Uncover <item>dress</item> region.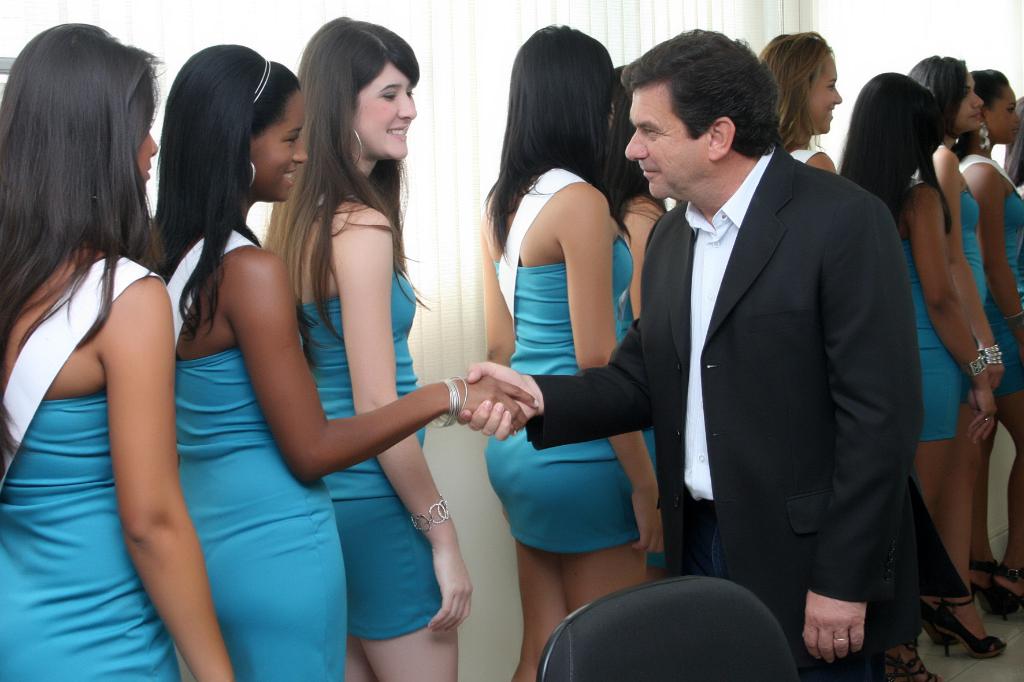
Uncovered: BBox(0, 392, 181, 681).
